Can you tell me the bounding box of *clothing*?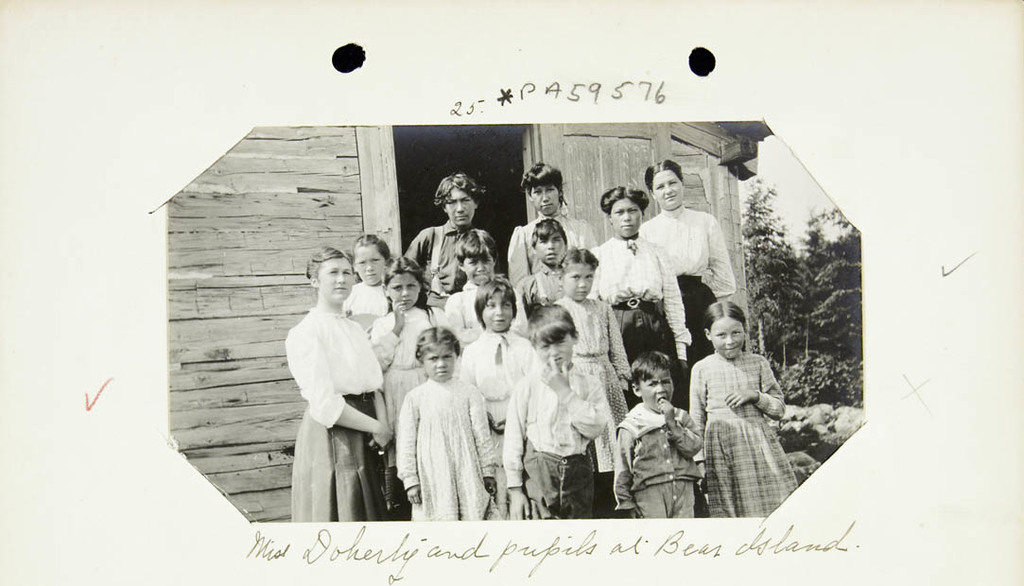
detection(638, 203, 738, 365).
